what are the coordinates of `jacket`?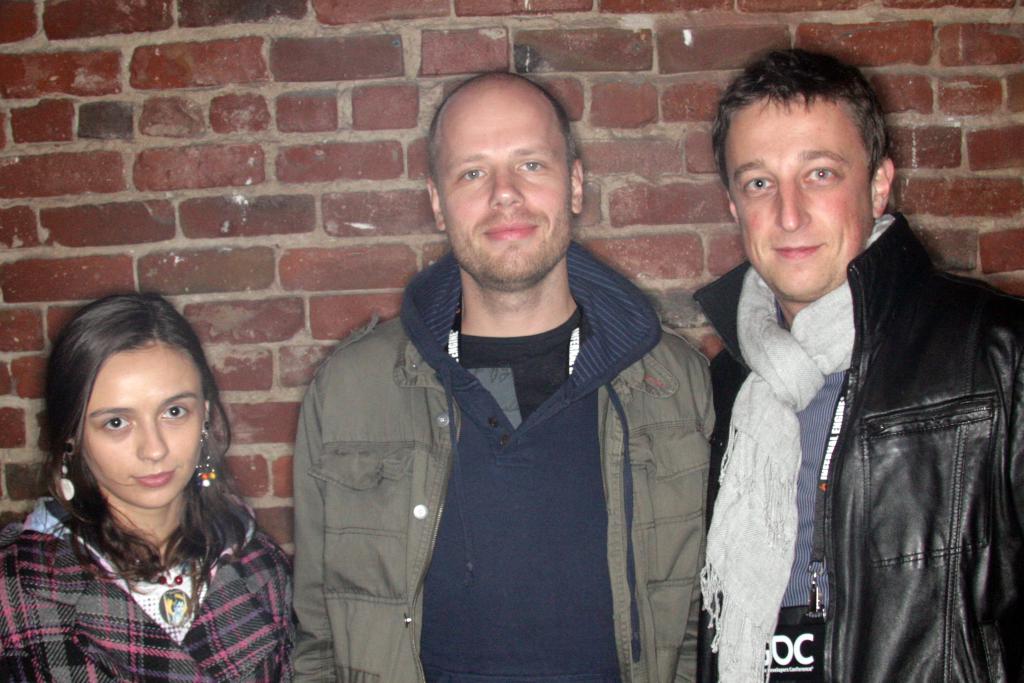
Rect(669, 145, 1023, 664).
